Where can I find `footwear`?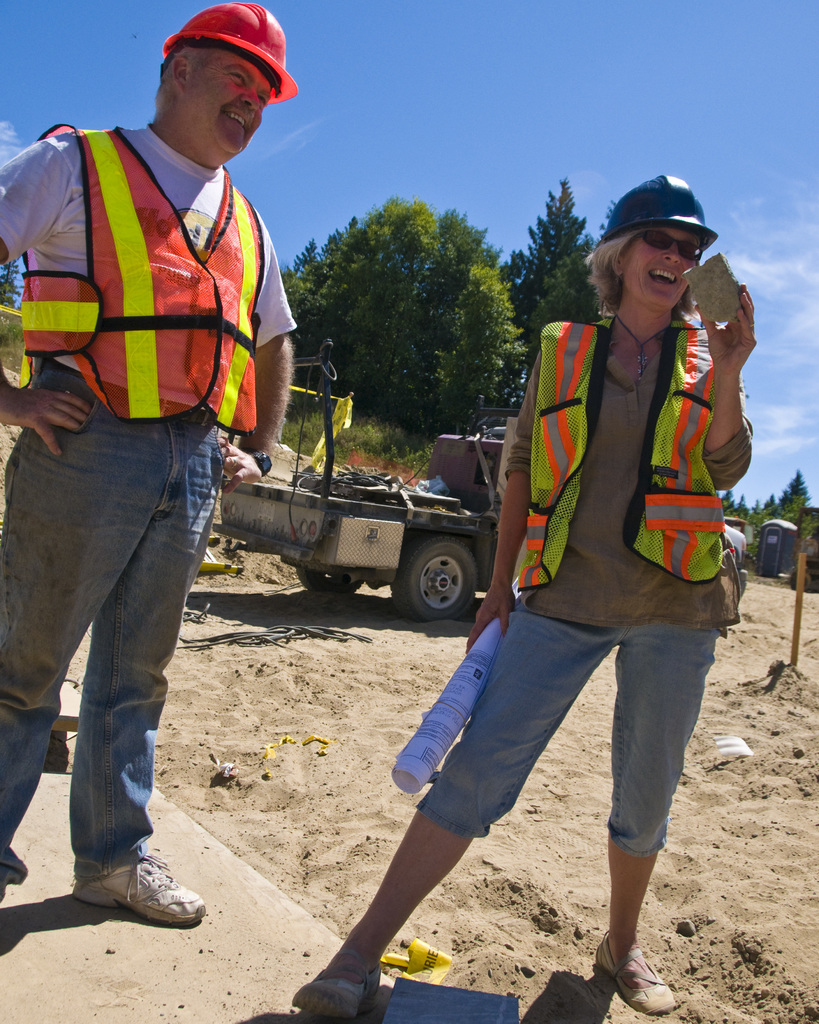
You can find it at x1=73 y1=851 x2=209 y2=931.
